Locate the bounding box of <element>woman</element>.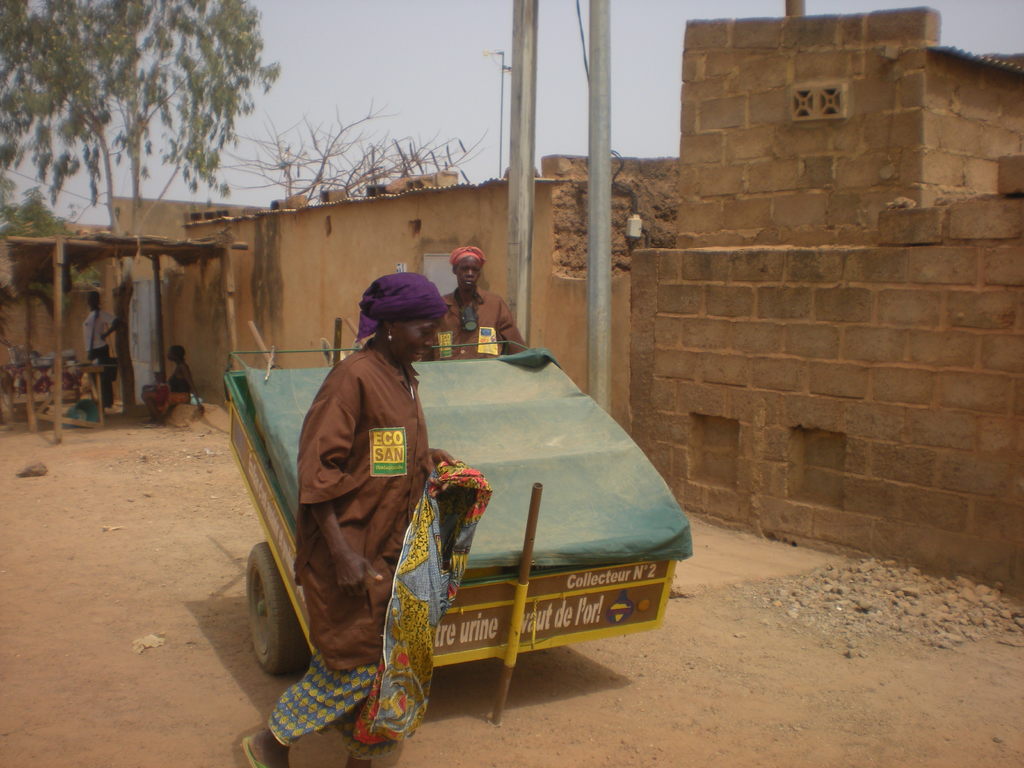
Bounding box: <box>255,267,482,716</box>.
